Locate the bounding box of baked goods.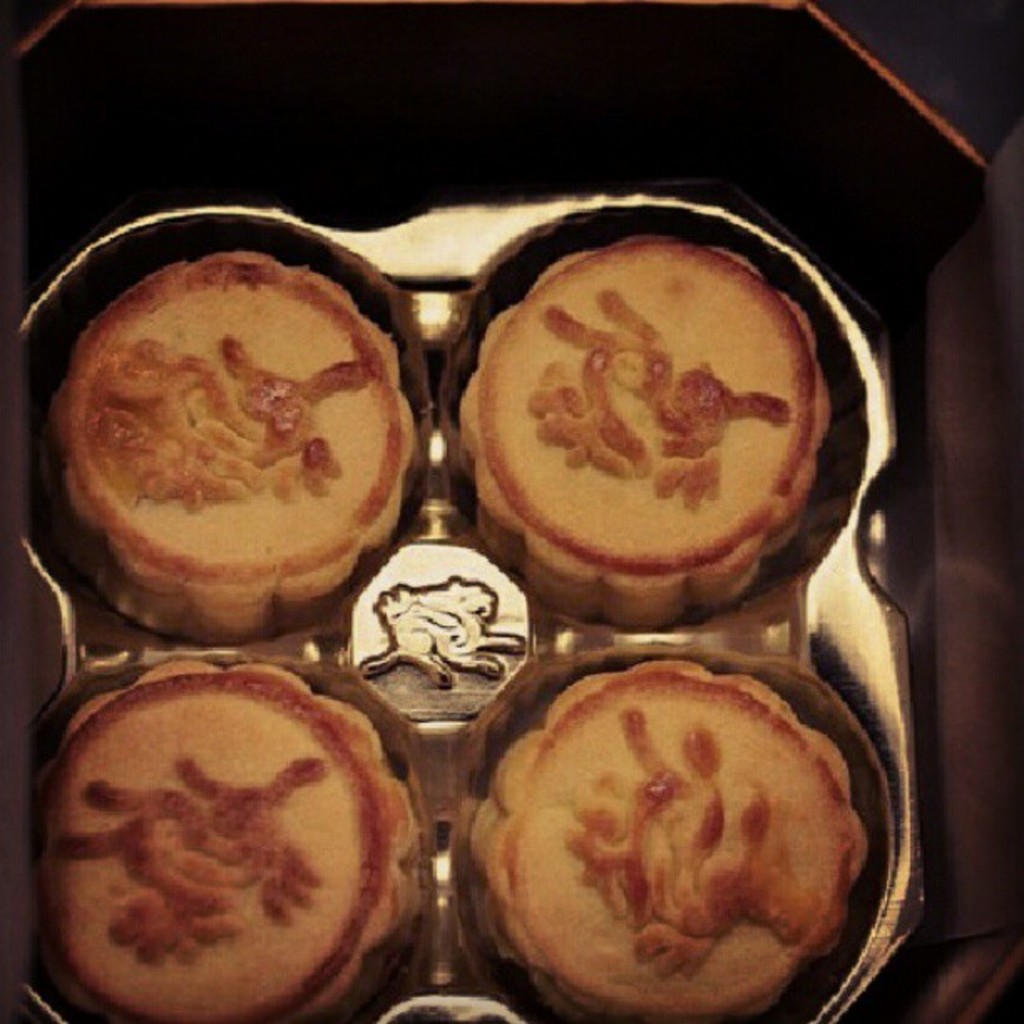
Bounding box: detection(457, 234, 835, 631).
